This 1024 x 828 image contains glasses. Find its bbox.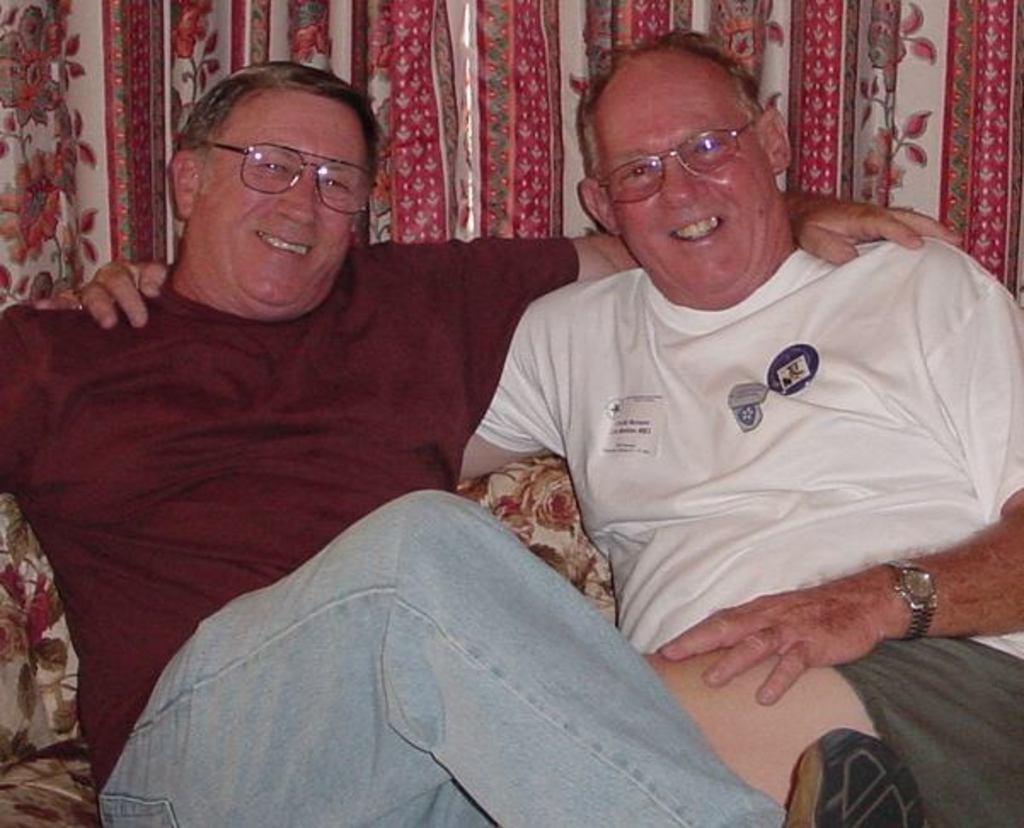
[590, 109, 760, 204].
